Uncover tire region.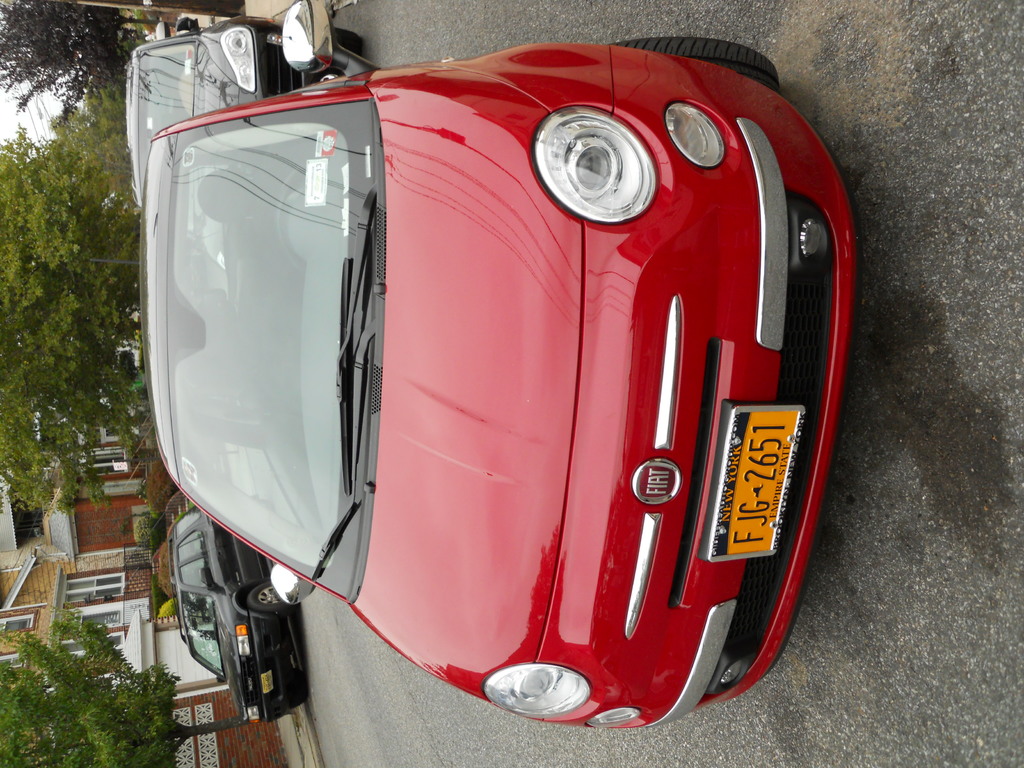
Uncovered: box=[608, 33, 776, 87].
